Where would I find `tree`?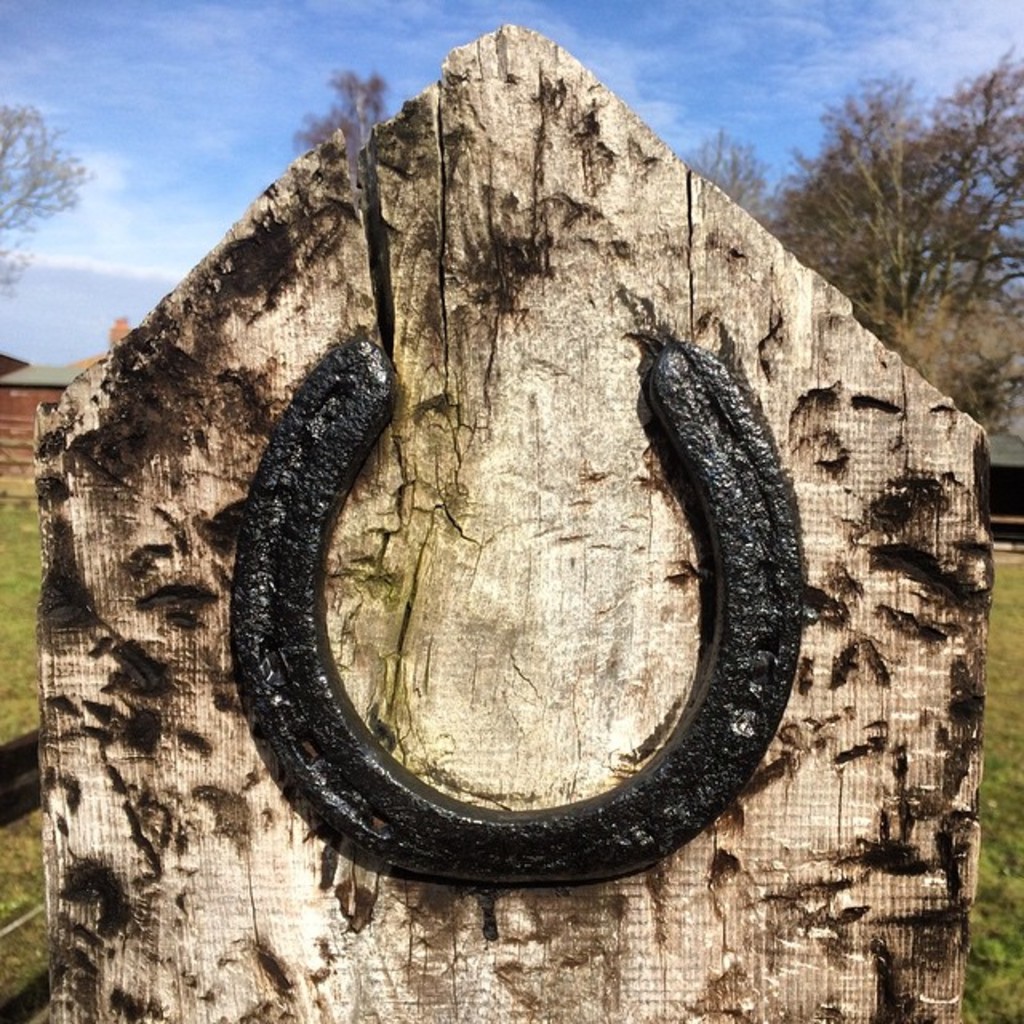
At [298, 58, 405, 186].
